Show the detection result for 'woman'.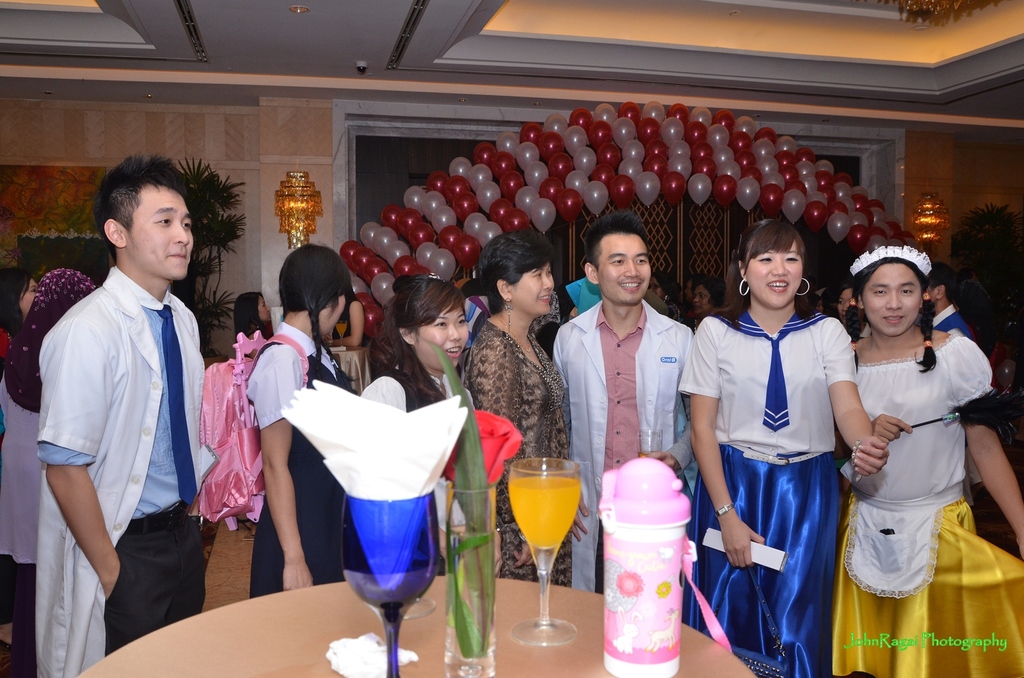
2 266 40 369.
